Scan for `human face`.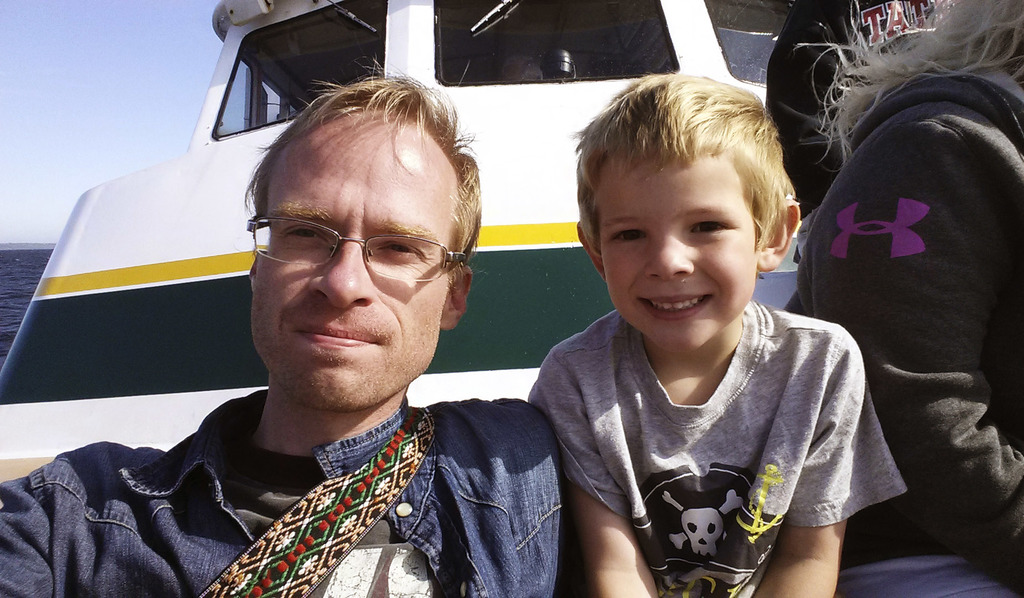
Scan result: left=250, top=114, right=461, bottom=414.
